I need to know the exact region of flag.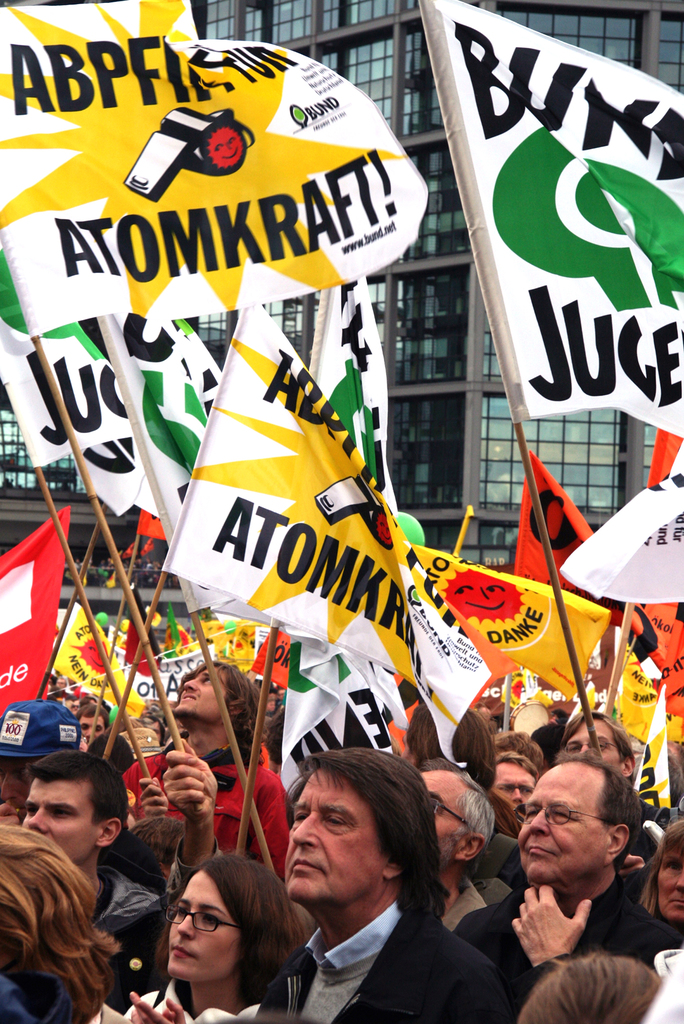
Region: (left=146, top=290, right=449, bottom=717).
